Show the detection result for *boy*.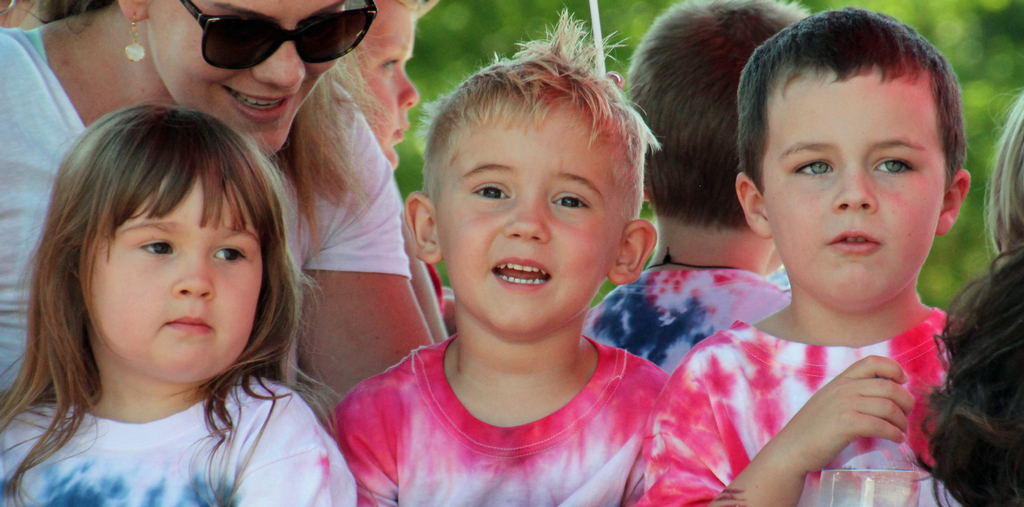
<bbox>646, 10, 984, 506</bbox>.
